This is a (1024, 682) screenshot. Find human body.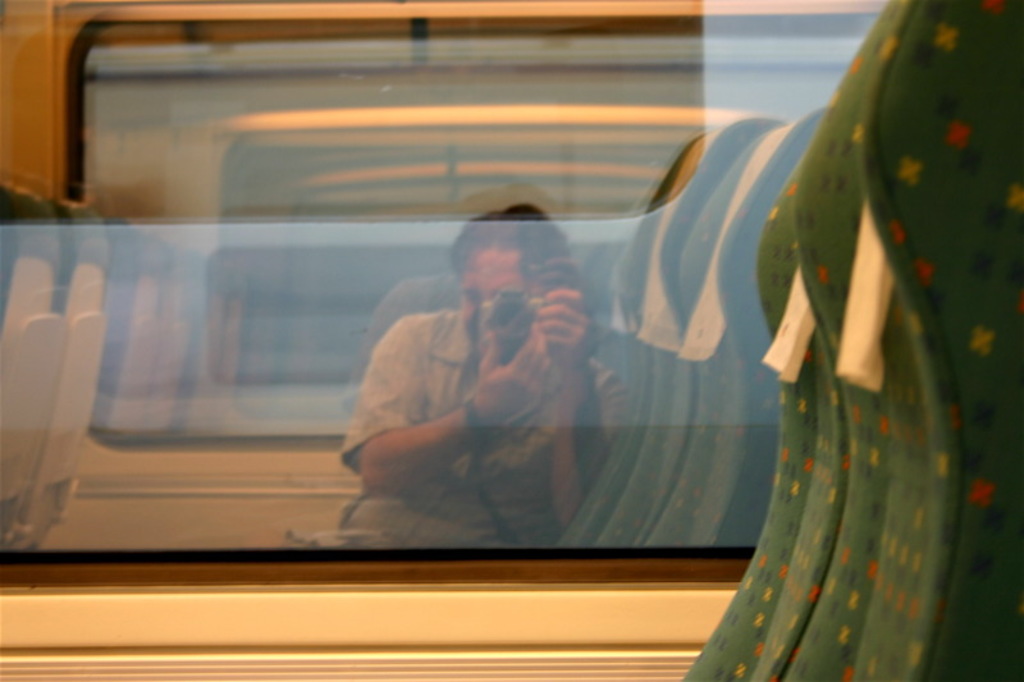
Bounding box: 337 202 623 568.
